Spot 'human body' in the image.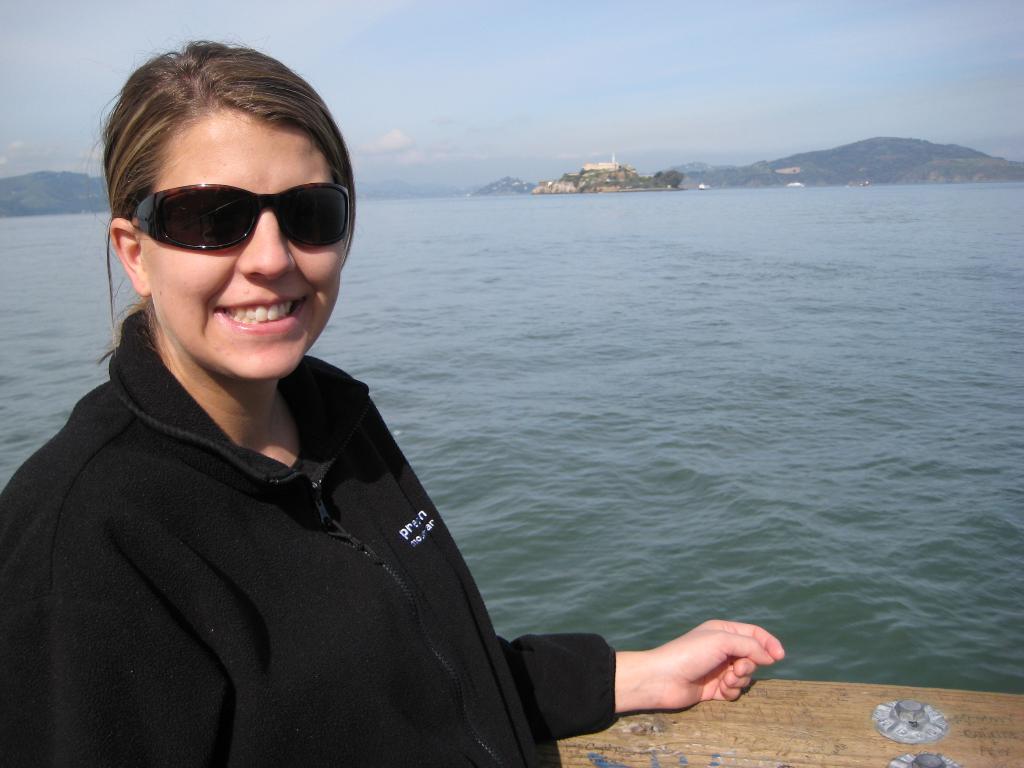
'human body' found at box=[0, 25, 781, 767].
